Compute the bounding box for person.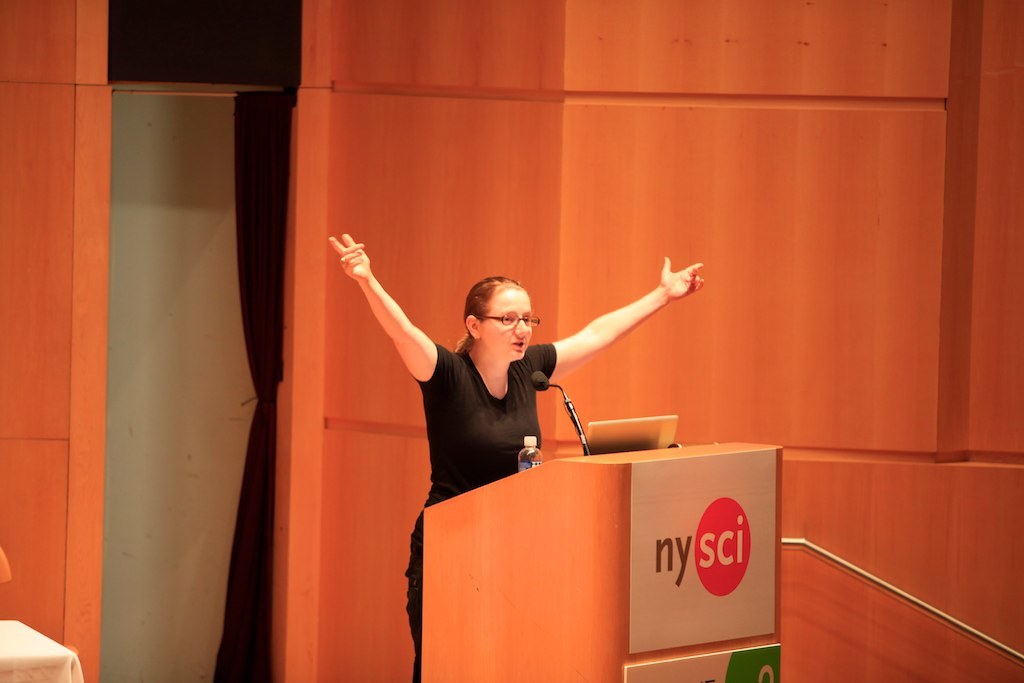
322:232:705:682.
